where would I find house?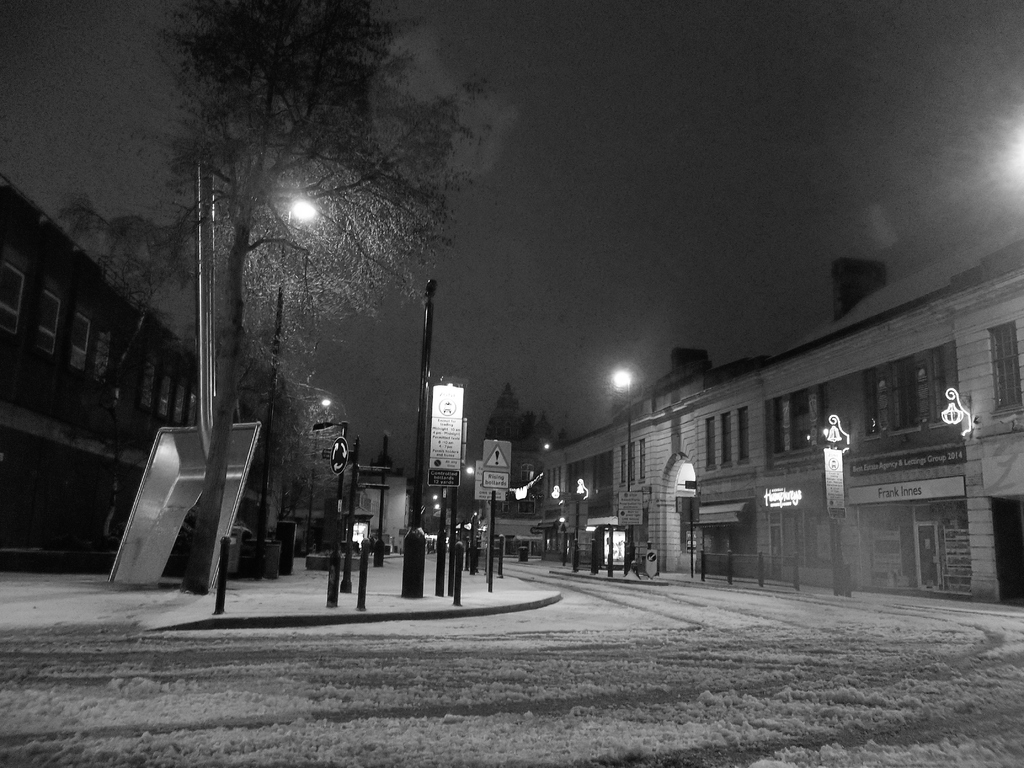
At 200, 368, 267, 576.
